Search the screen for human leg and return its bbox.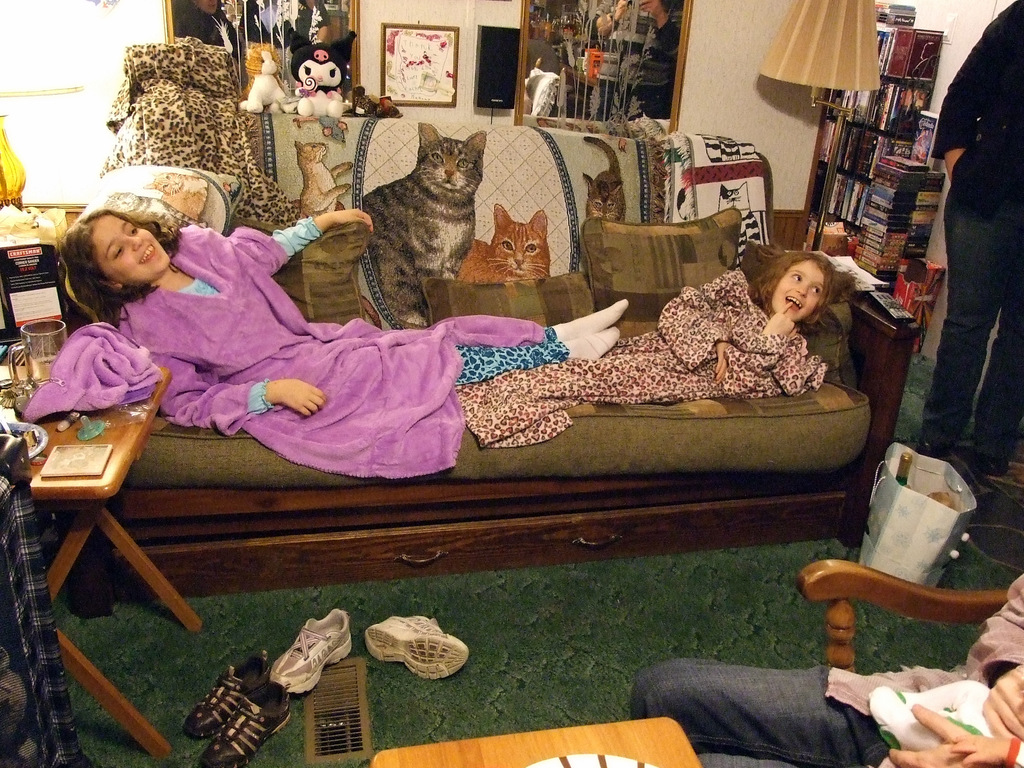
Found: pyautogui.locateOnScreen(456, 326, 612, 384).
